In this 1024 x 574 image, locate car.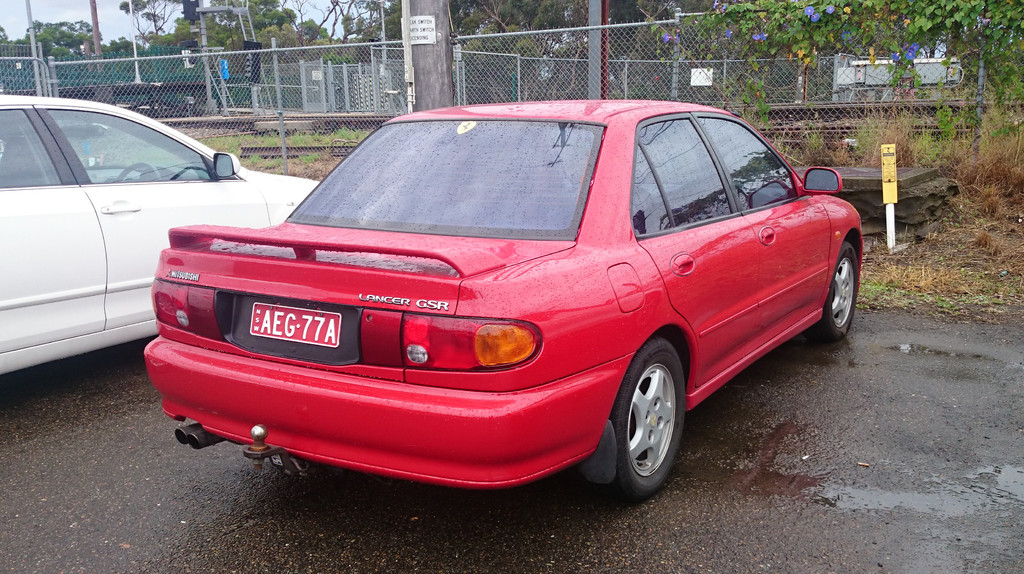
Bounding box: Rect(145, 104, 867, 506).
